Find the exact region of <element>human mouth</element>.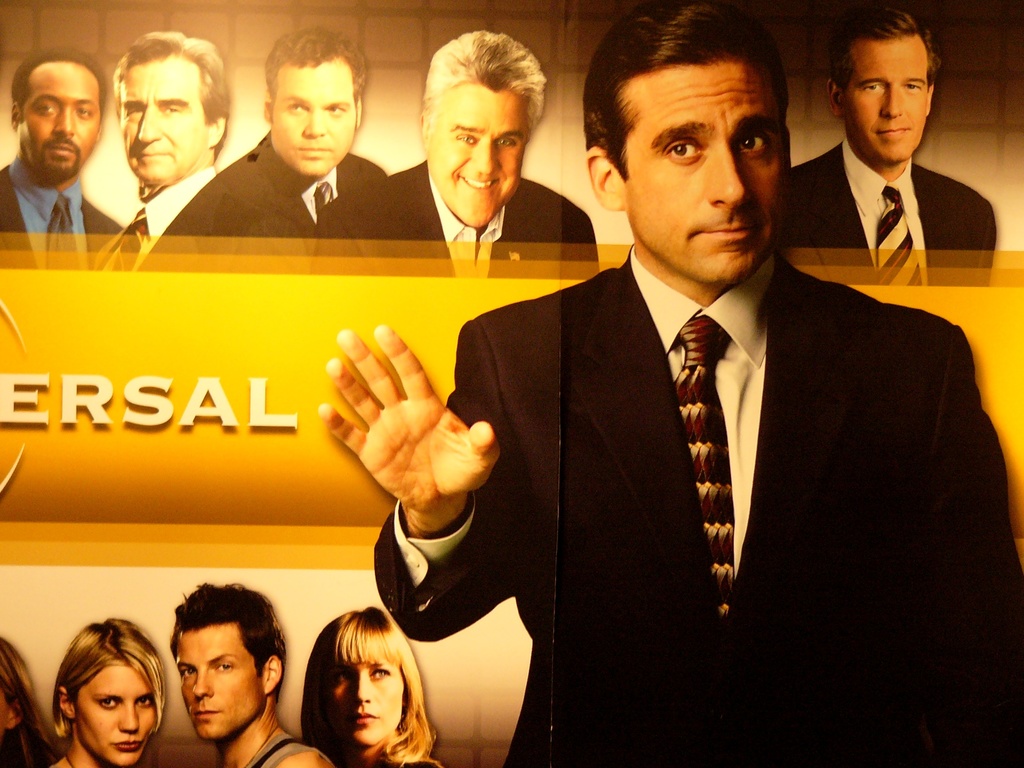
Exact region: <bbox>459, 166, 495, 193</bbox>.
